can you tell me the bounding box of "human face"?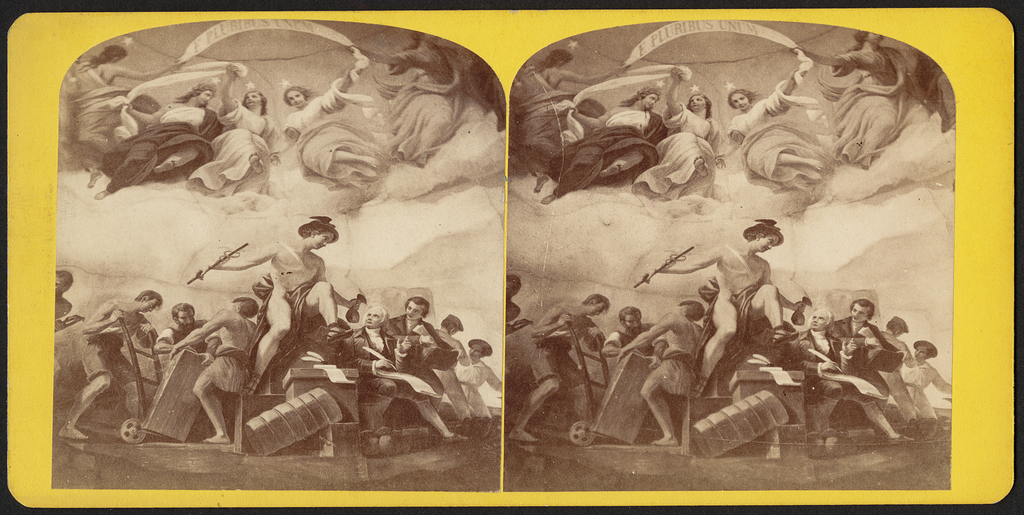
850,306,868,323.
